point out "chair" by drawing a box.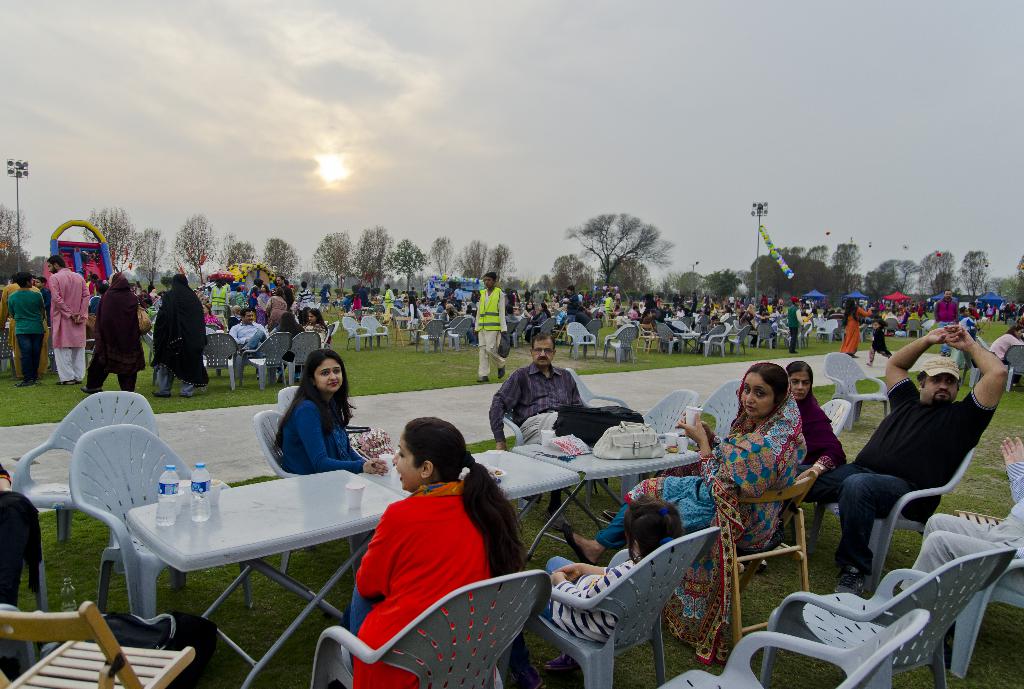
BBox(0, 322, 19, 385).
